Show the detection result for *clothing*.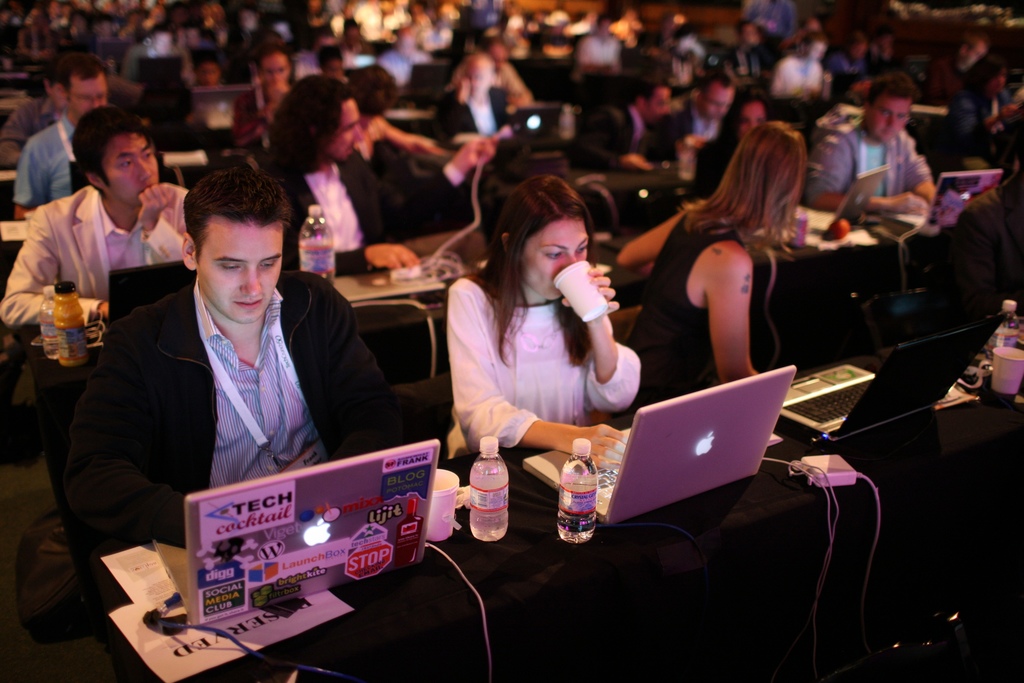
[left=0, top=95, right=55, bottom=167].
